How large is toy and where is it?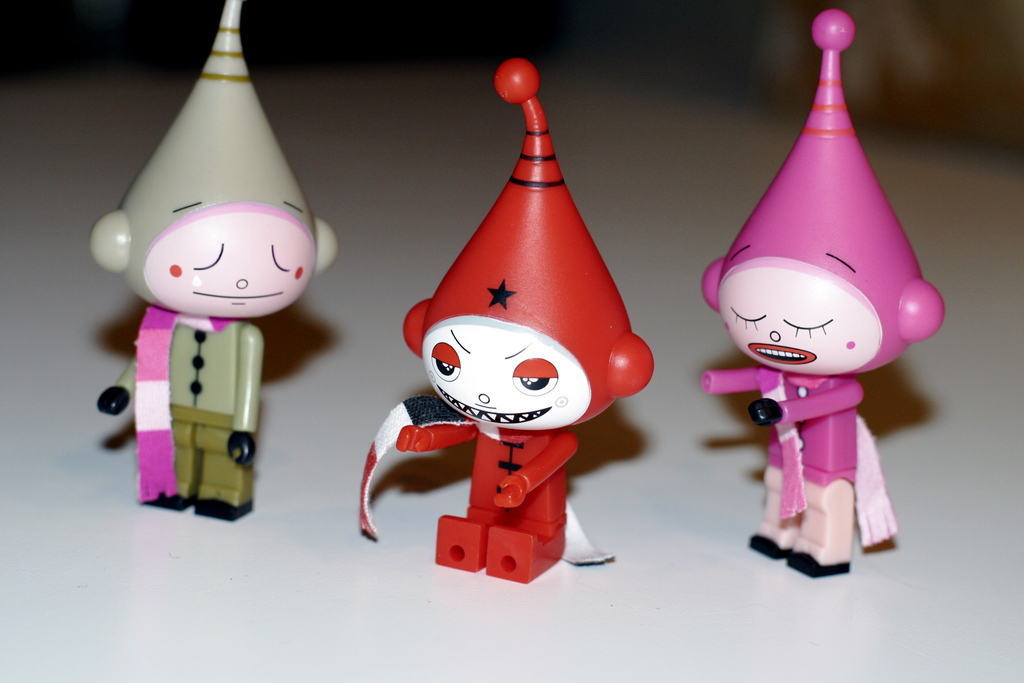
Bounding box: 89/0/340/523.
